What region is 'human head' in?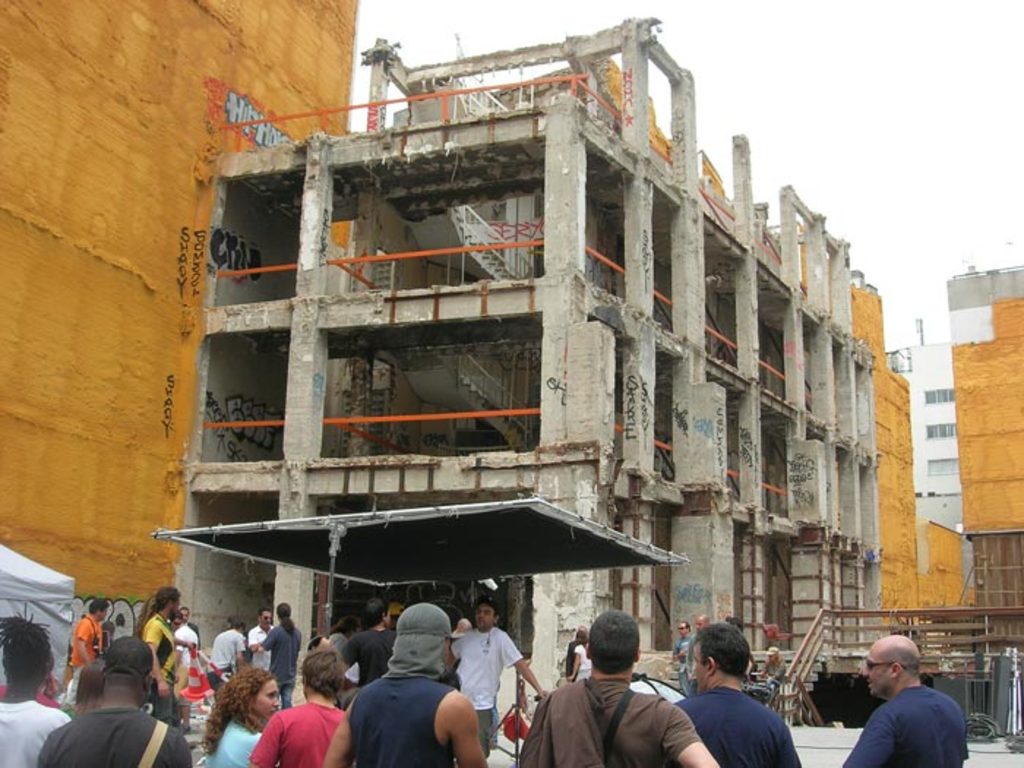
detection(764, 642, 780, 666).
